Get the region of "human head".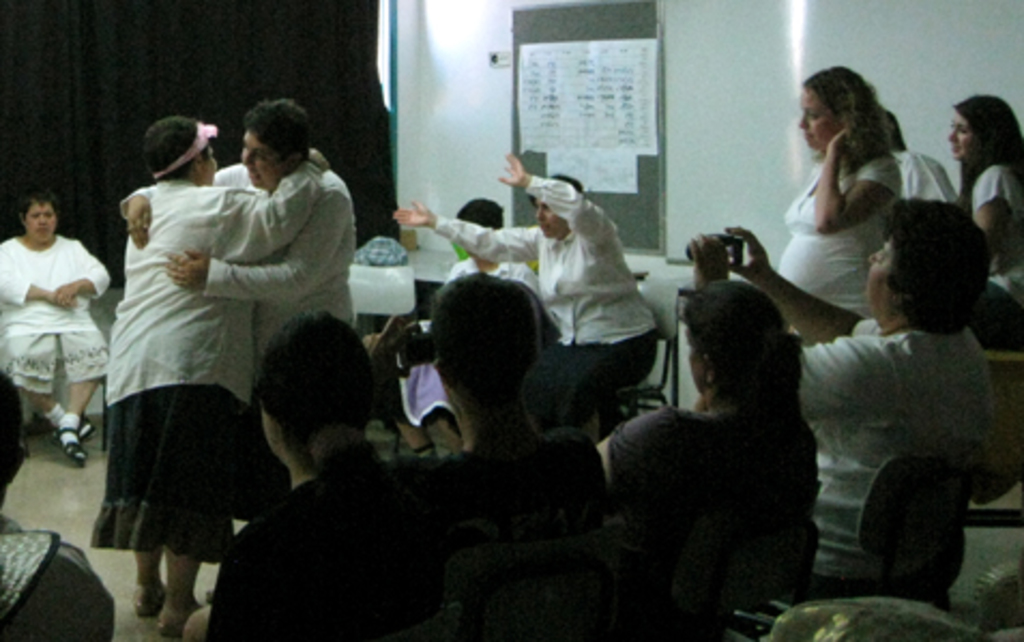
[17,191,62,247].
